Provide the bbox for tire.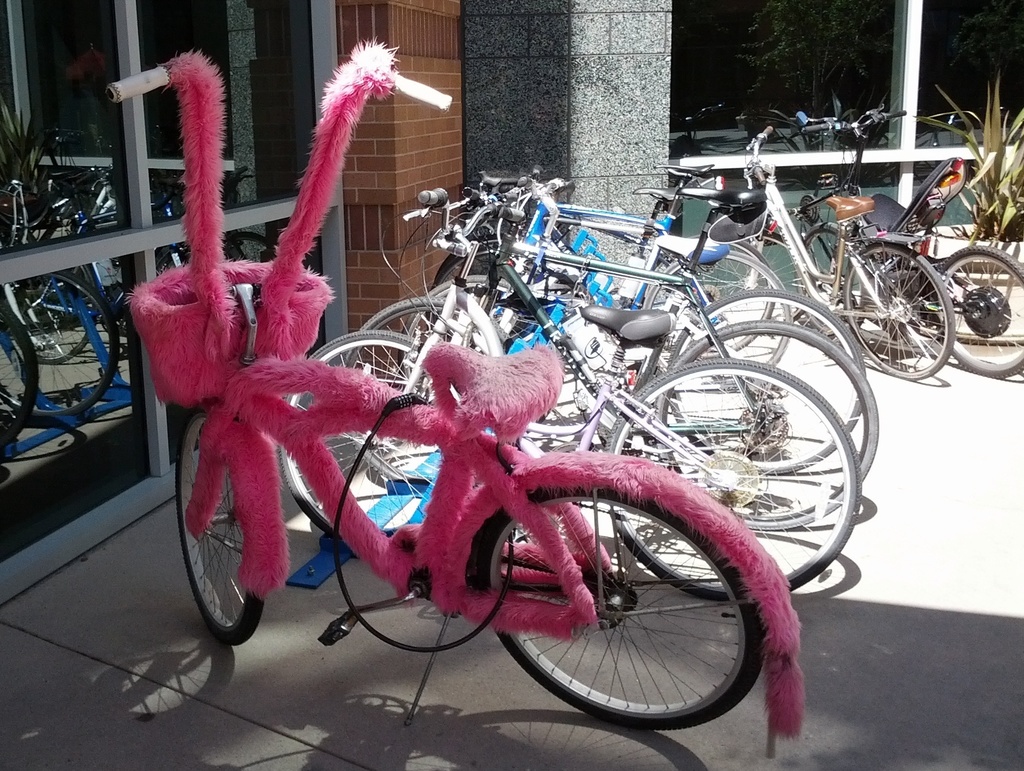
[x1=175, y1=404, x2=281, y2=648].
